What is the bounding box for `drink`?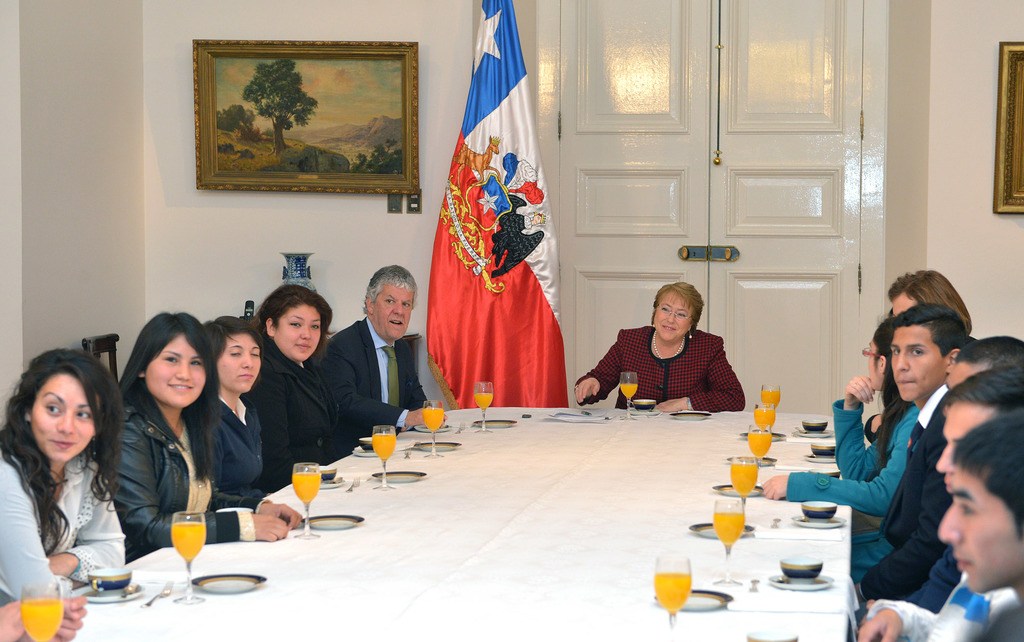
<region>372, 434, 396, 461</region>.
